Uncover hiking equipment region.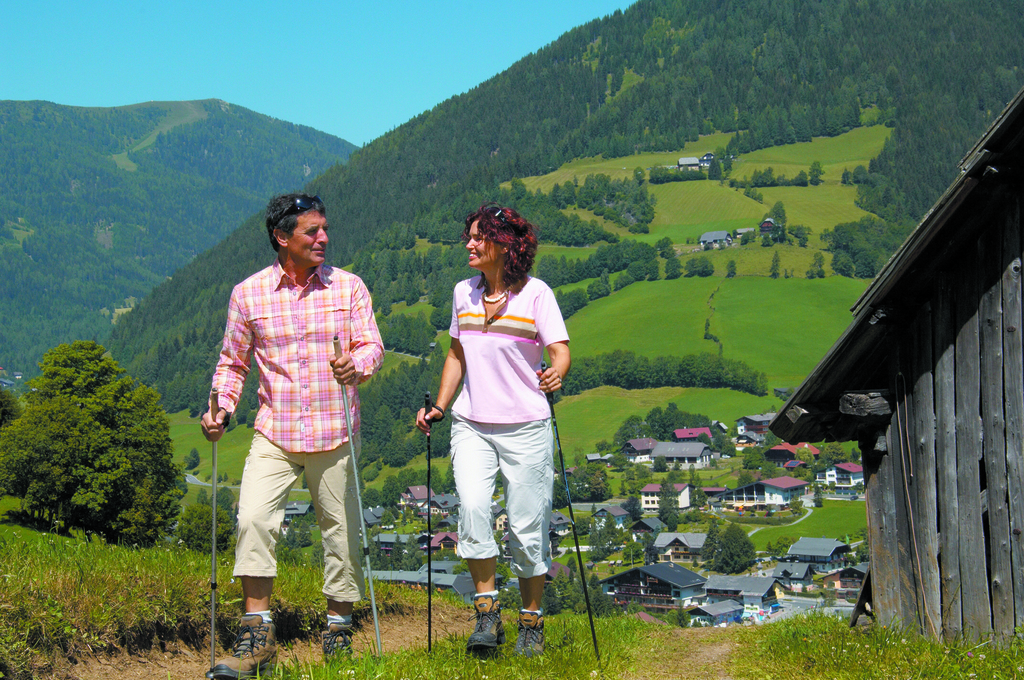
Uncovered: <box>193,376,225,679</box>.
